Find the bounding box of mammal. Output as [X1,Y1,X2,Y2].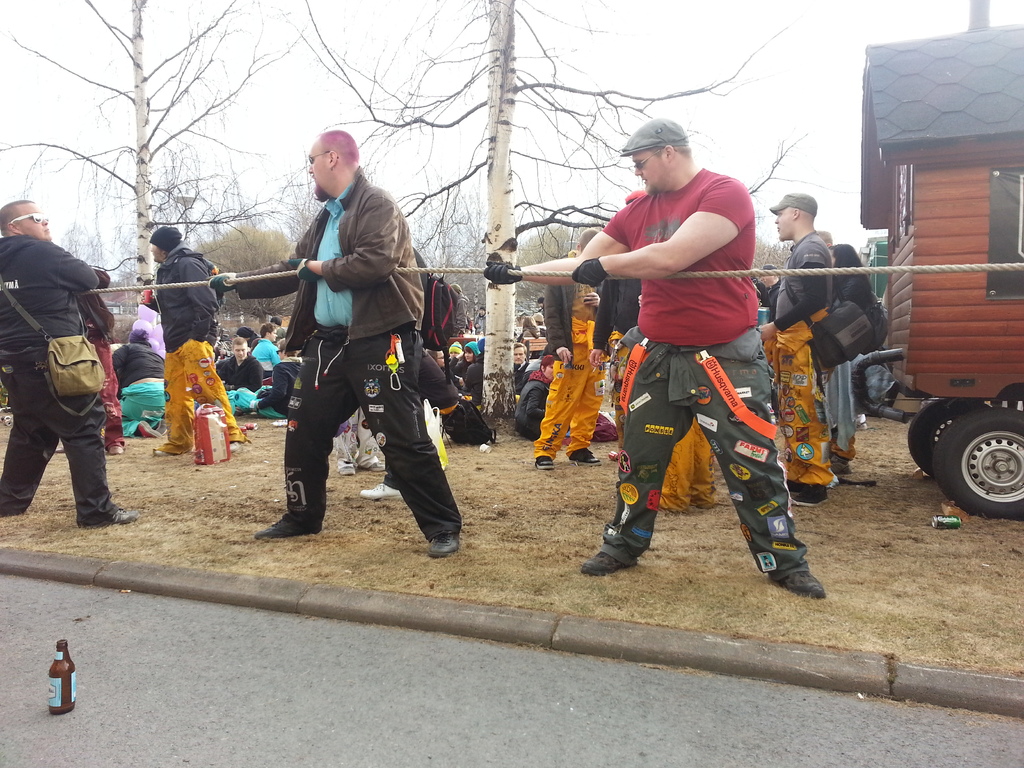
[0,202,138,524].
